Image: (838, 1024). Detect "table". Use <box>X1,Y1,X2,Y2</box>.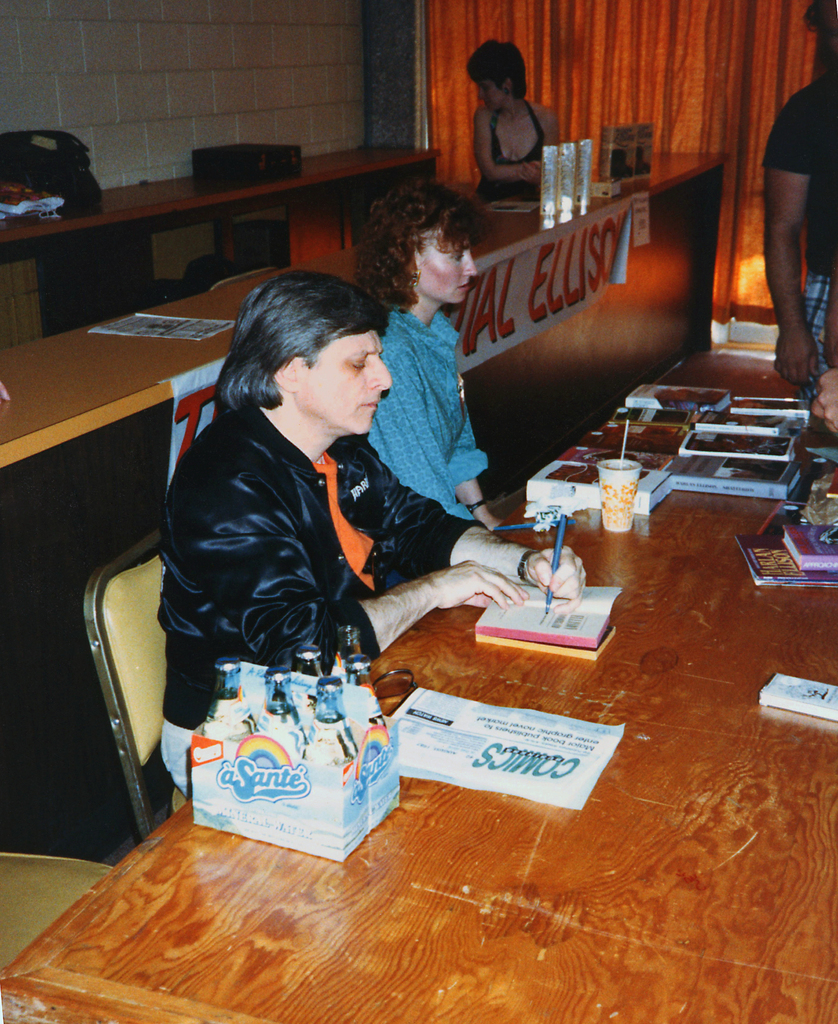
<box>198,366,807,1023</box>.
